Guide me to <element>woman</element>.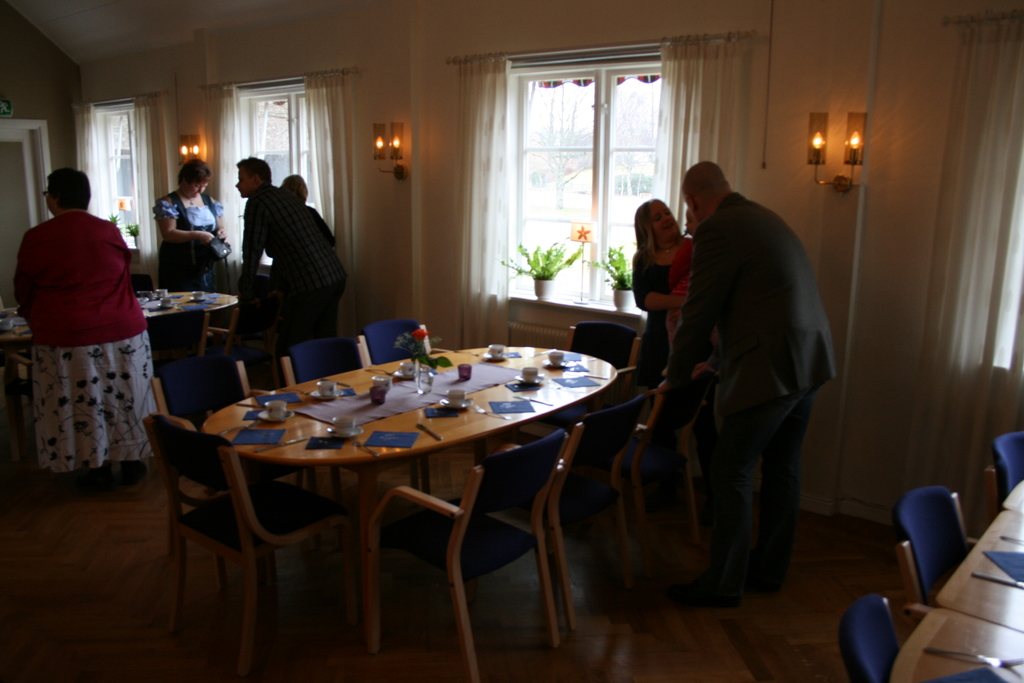
Guidance: Rect(17, 170, 169, 488).
